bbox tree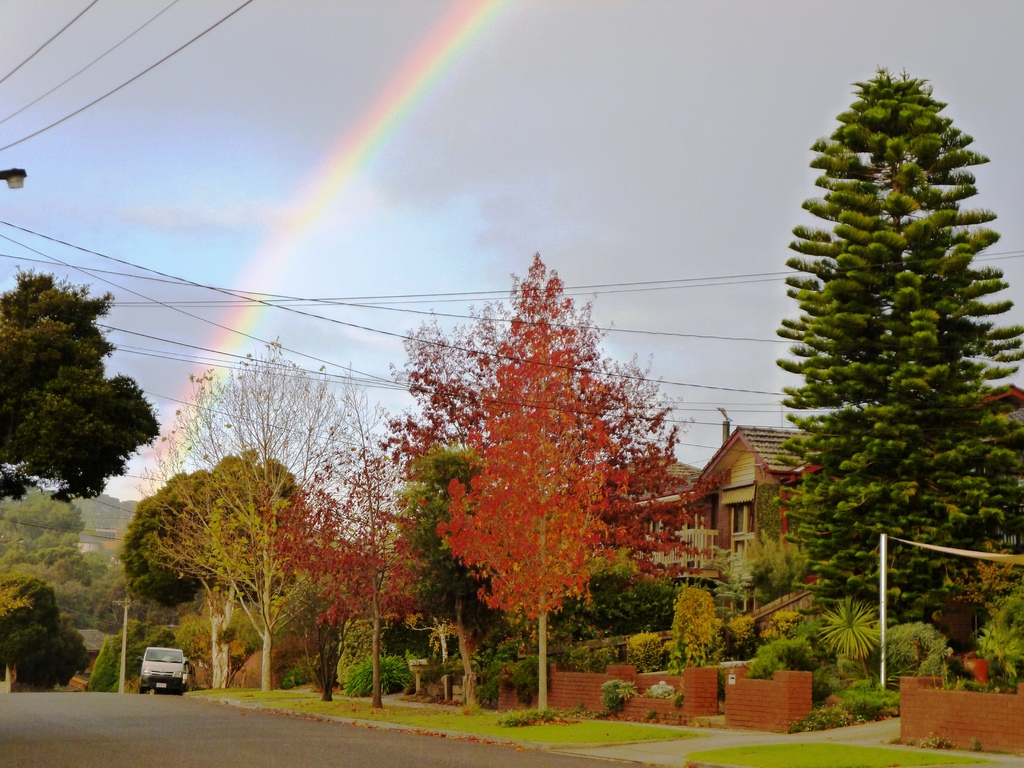
(760, 64, 1023, 621)
